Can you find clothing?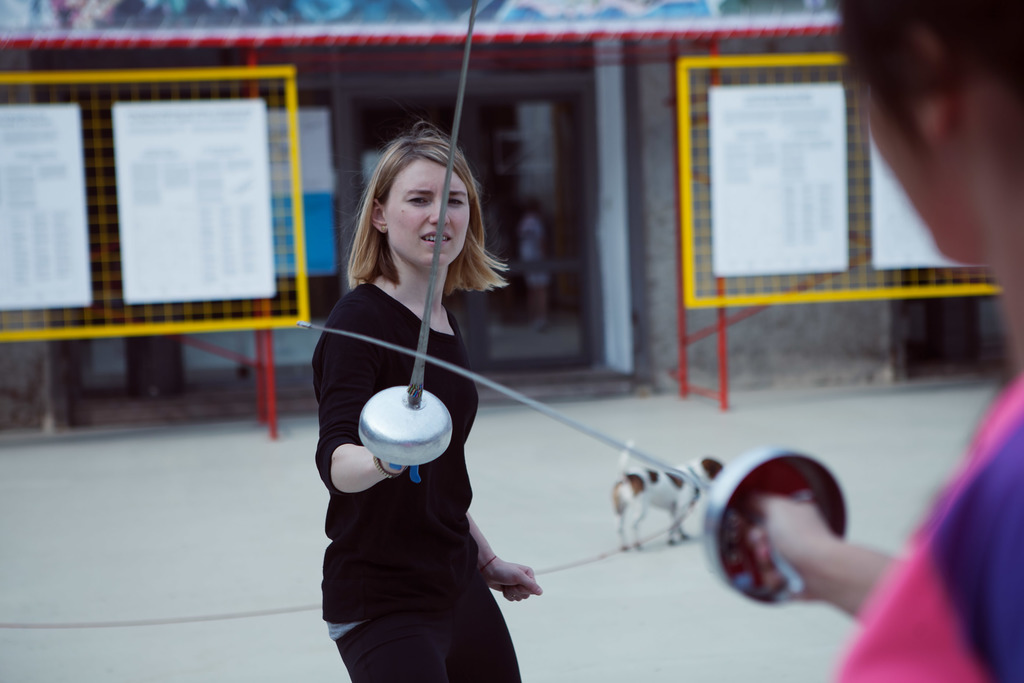
Yes, bounding box: box=[827, 374, 1023, 682].
